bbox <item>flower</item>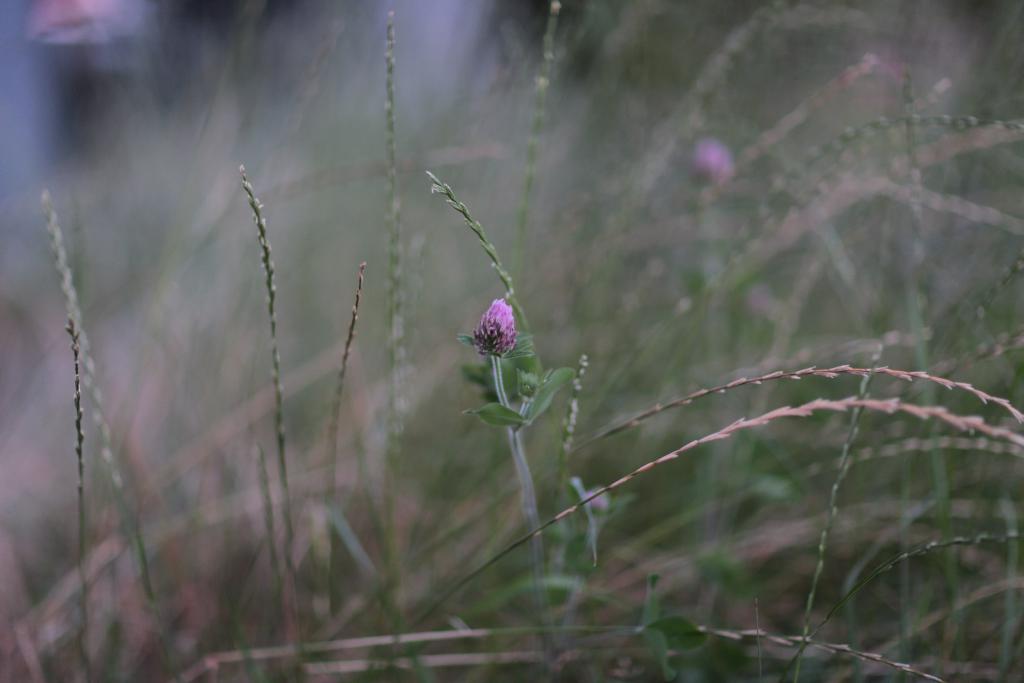
[left=467, top=286, right=542, bottom=371]
